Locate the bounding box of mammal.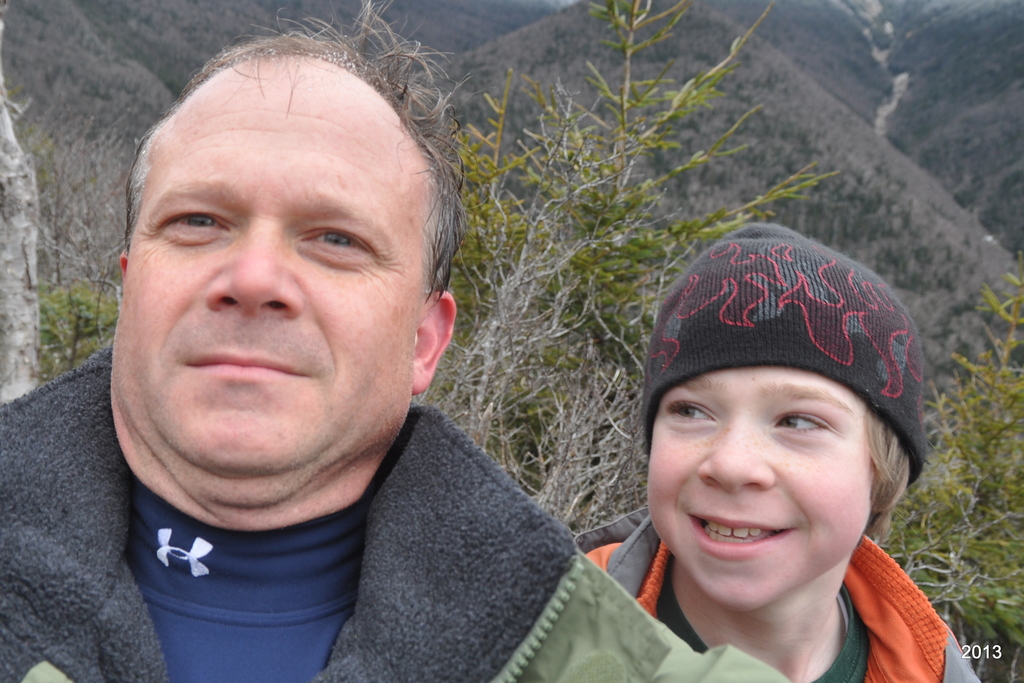
Bounding box: box(581, 220, 979, 682).
